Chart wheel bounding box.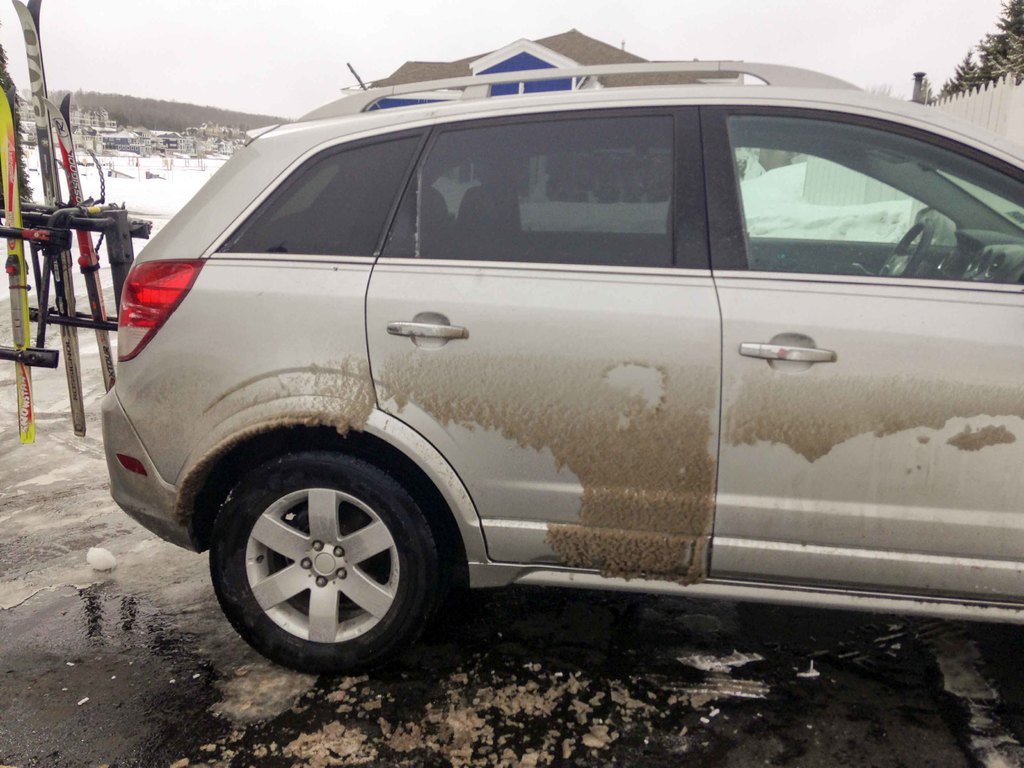
Charted: 212, 455, 448, 677.
